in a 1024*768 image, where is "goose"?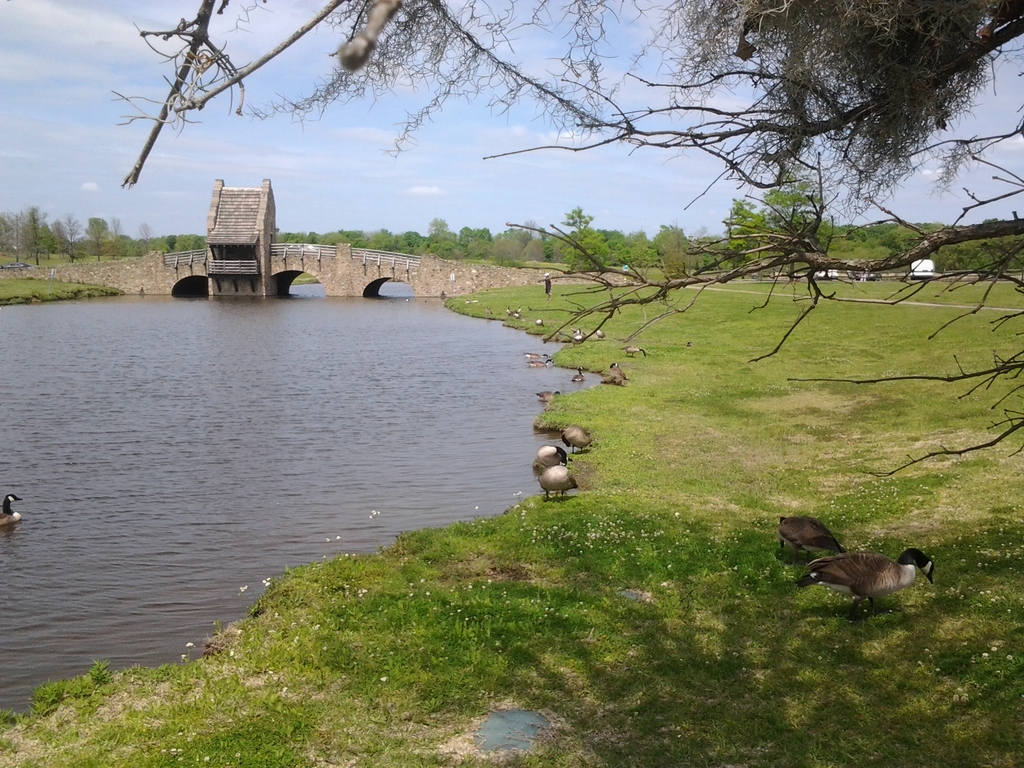
bbox=[524, 350, 548, 362].
